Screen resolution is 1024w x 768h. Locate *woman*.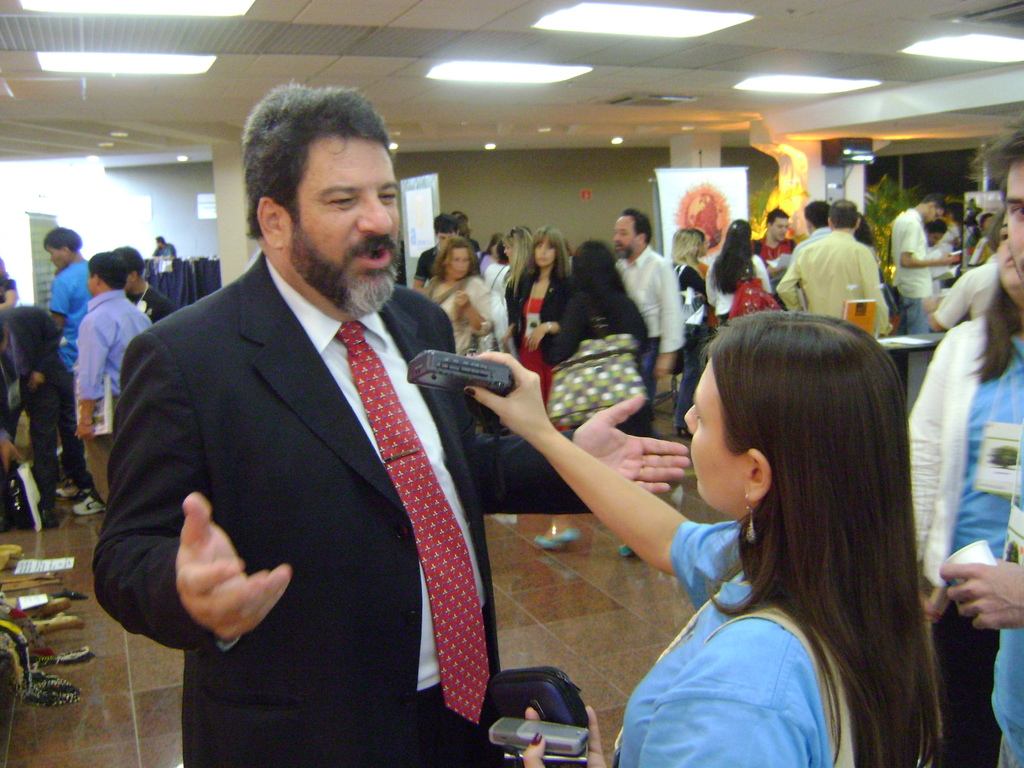
Rect(671, 231, 721, 436).
